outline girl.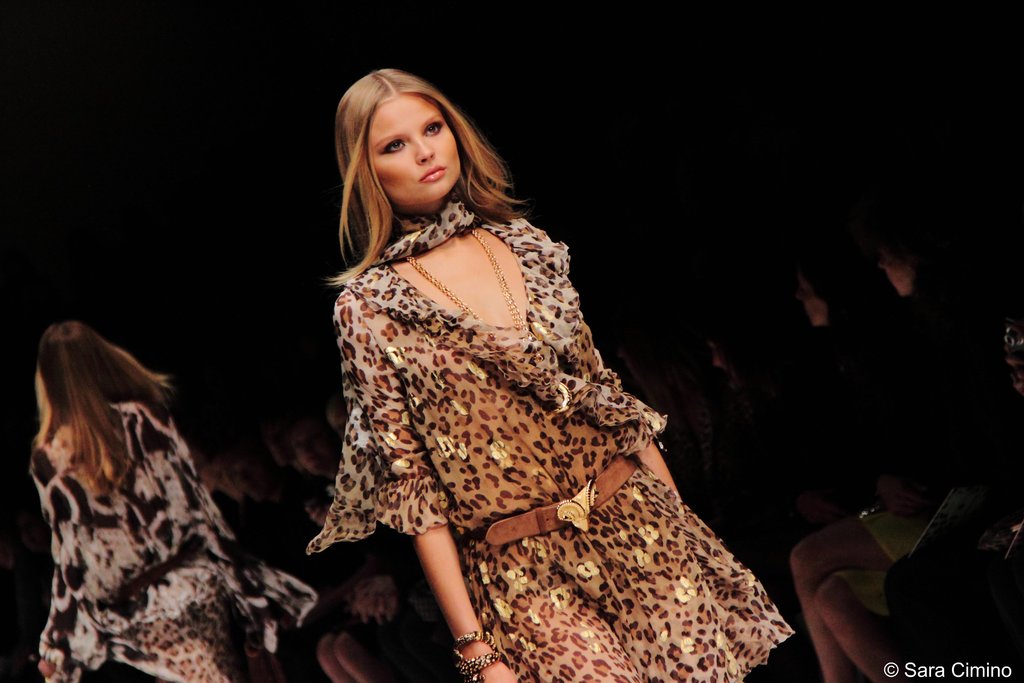
Outline: [33, 319, 317, 682].
